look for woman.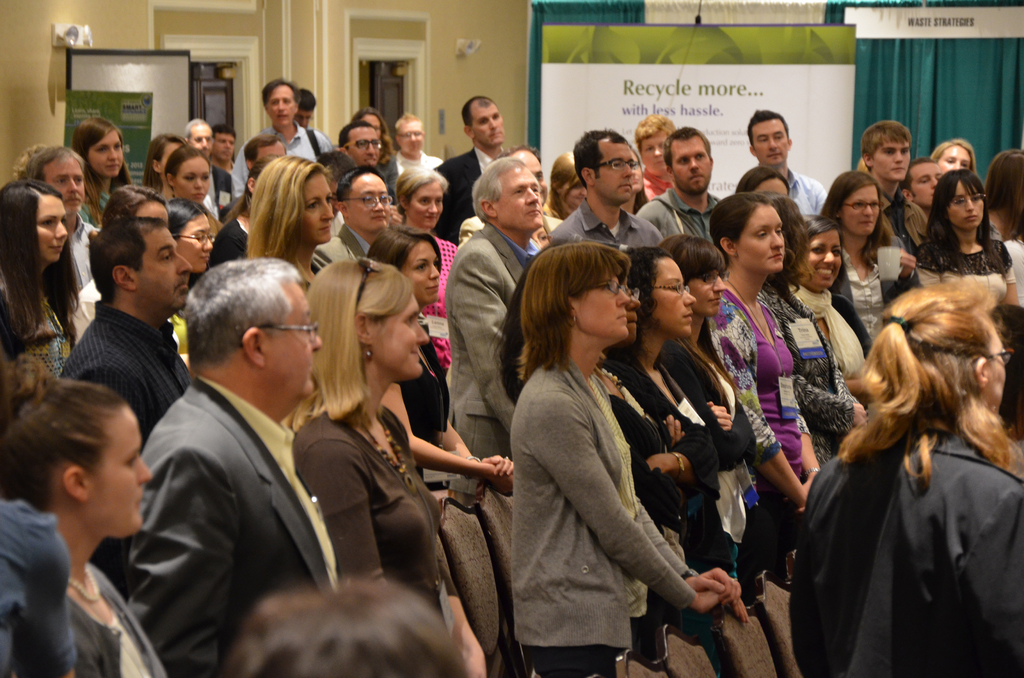
Found: [x1=498, y1=235, x2=701, y2=581].
